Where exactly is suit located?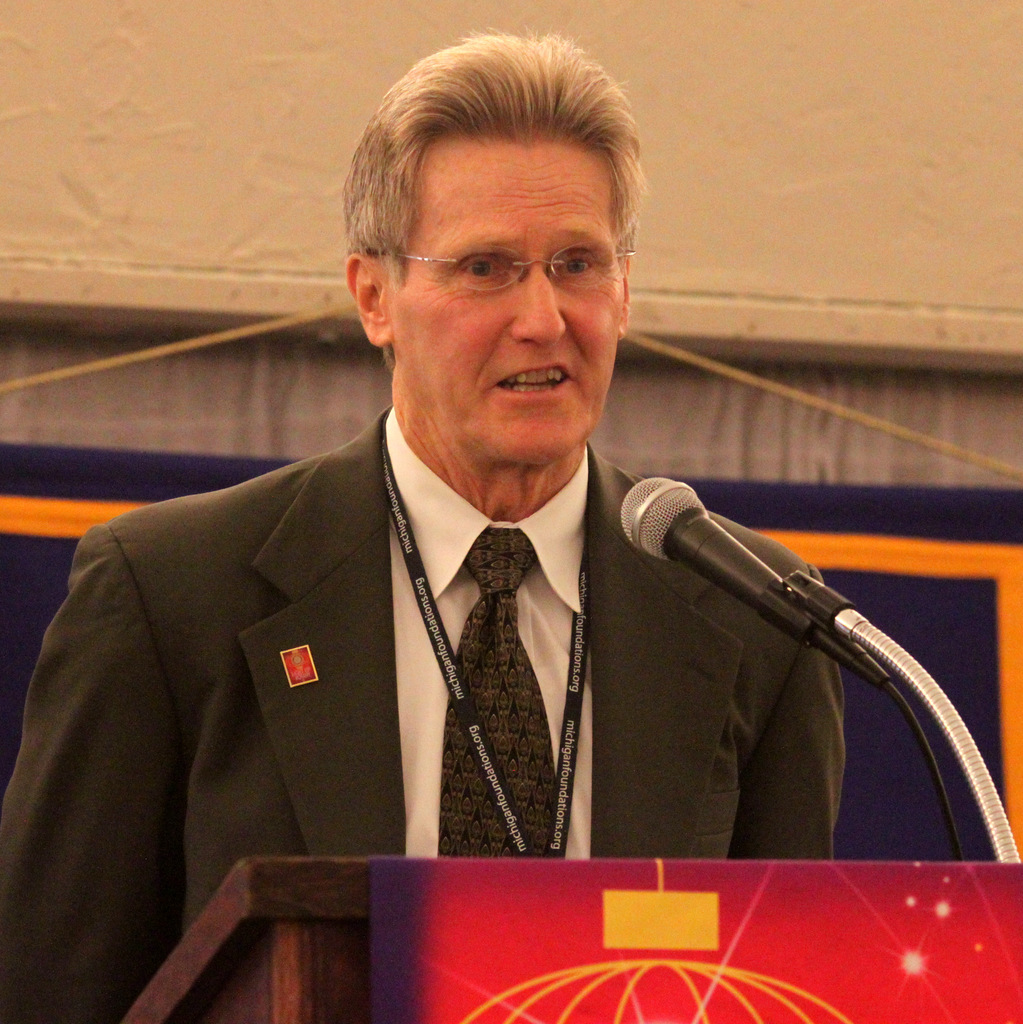
Its bounding box is region(51, 412, 928, 898).
